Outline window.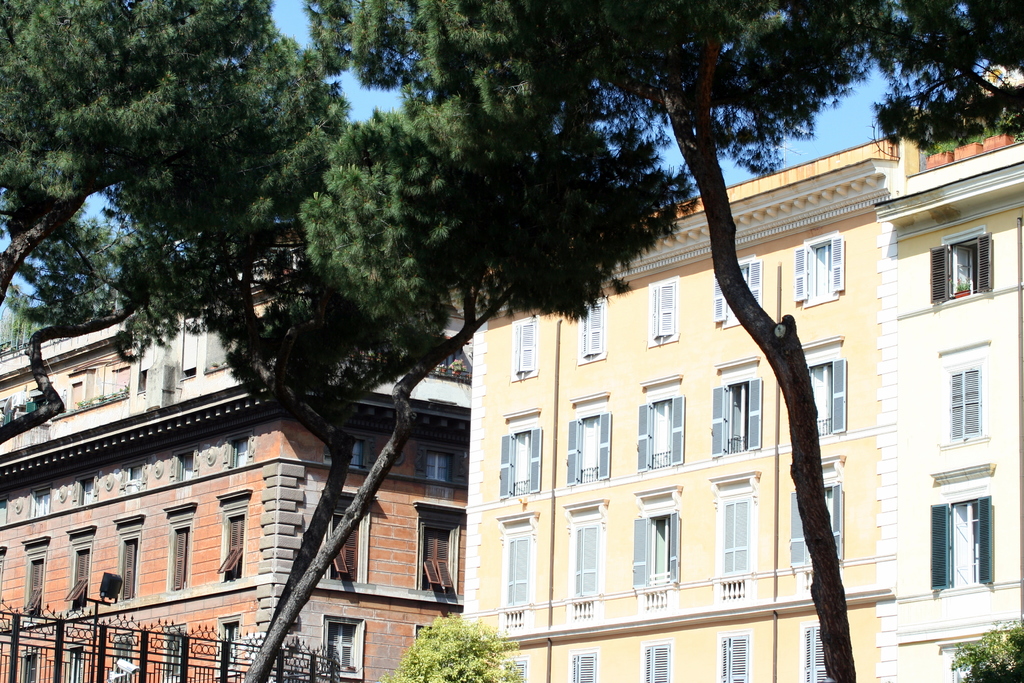
Outline: 20:559:47:617.
